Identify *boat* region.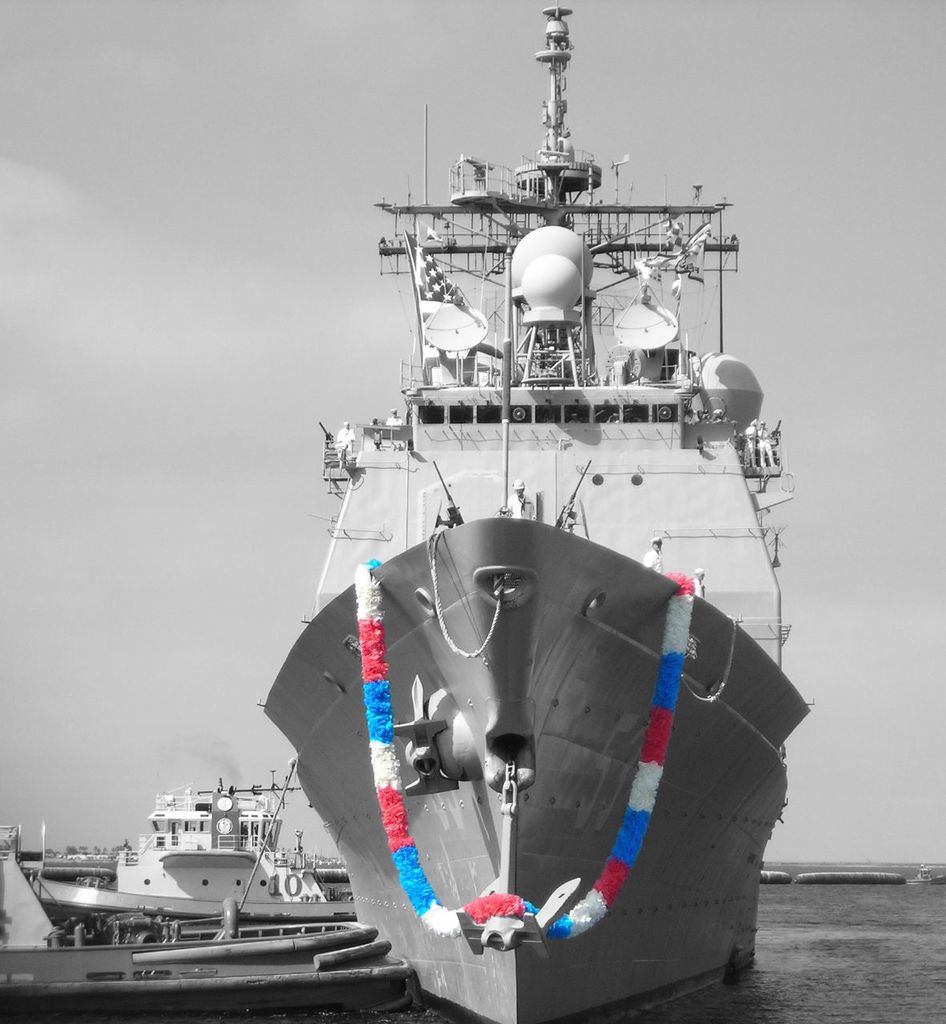
Region: <box>0,832,406,1023</box>.
